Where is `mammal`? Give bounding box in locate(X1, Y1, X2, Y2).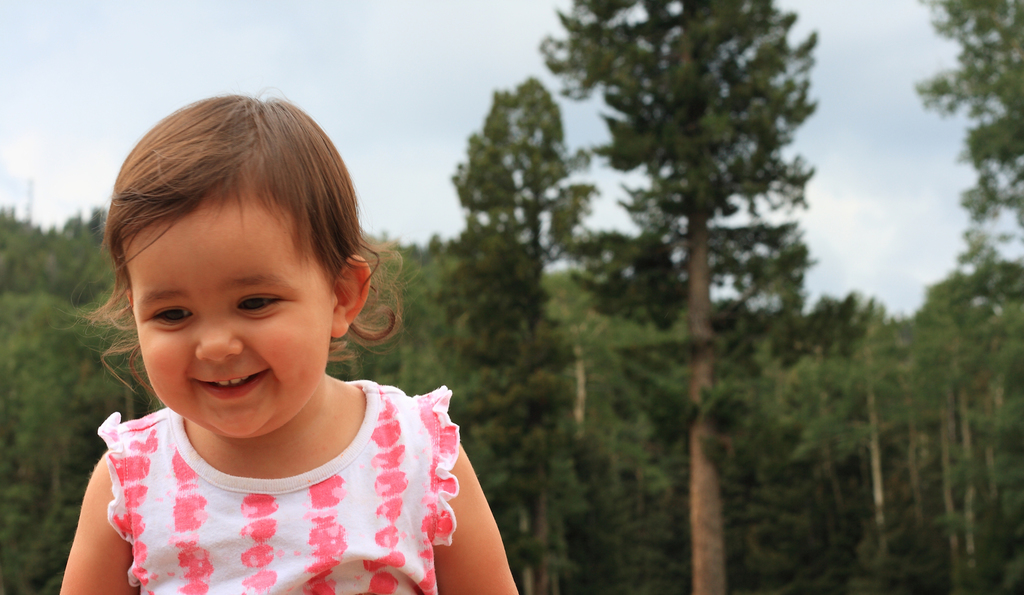
locate(60, 98, 520, 594).
